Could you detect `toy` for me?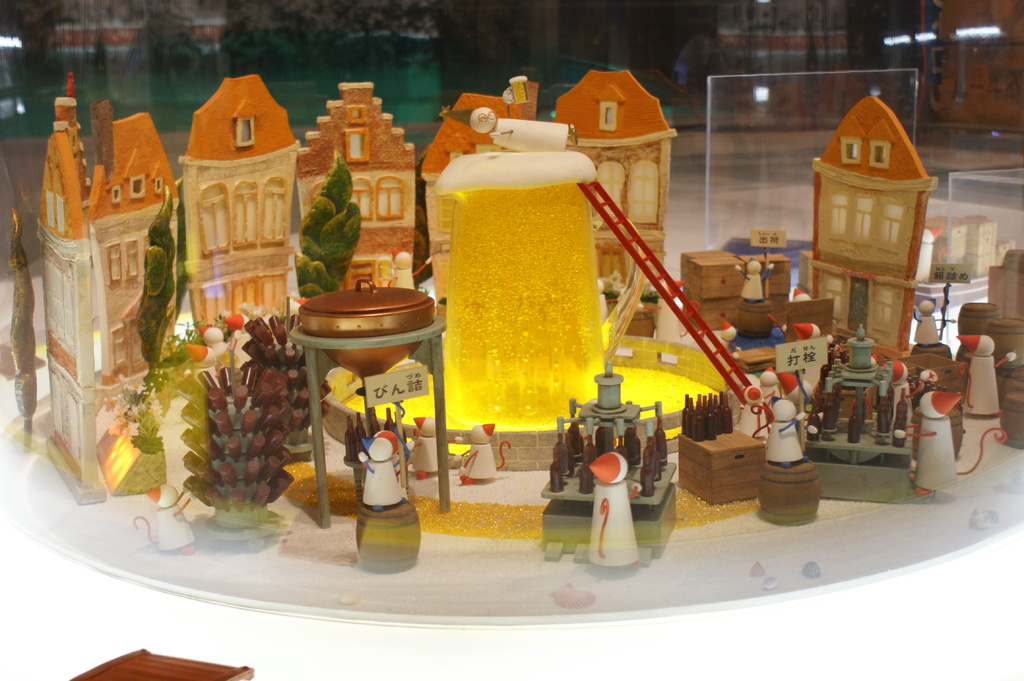
Detection result: box=[746, 373, 783, 439].
